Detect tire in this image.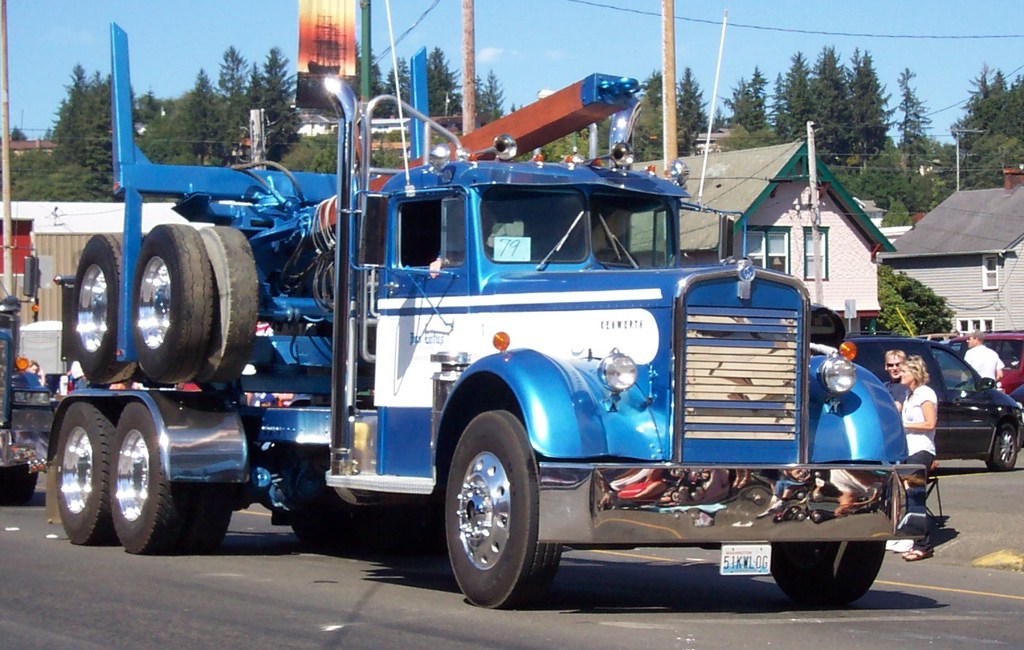
Detection: <region>75, 228, 135, 391</region>.
